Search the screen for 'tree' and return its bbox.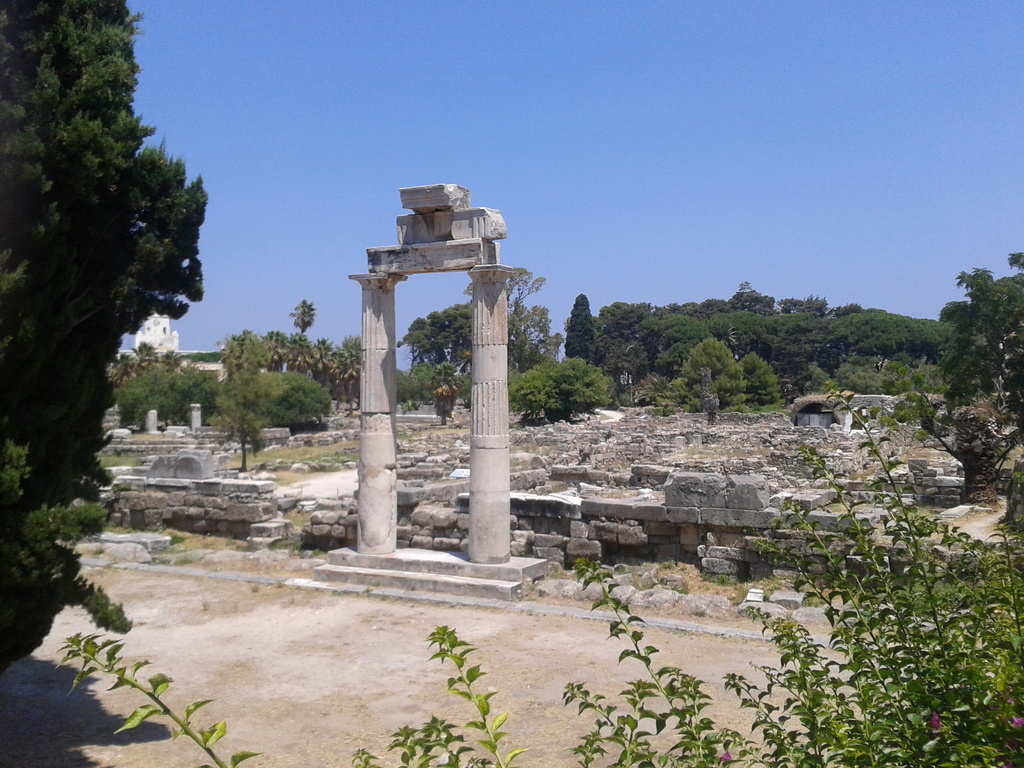
Found: 504/305/547/367.
